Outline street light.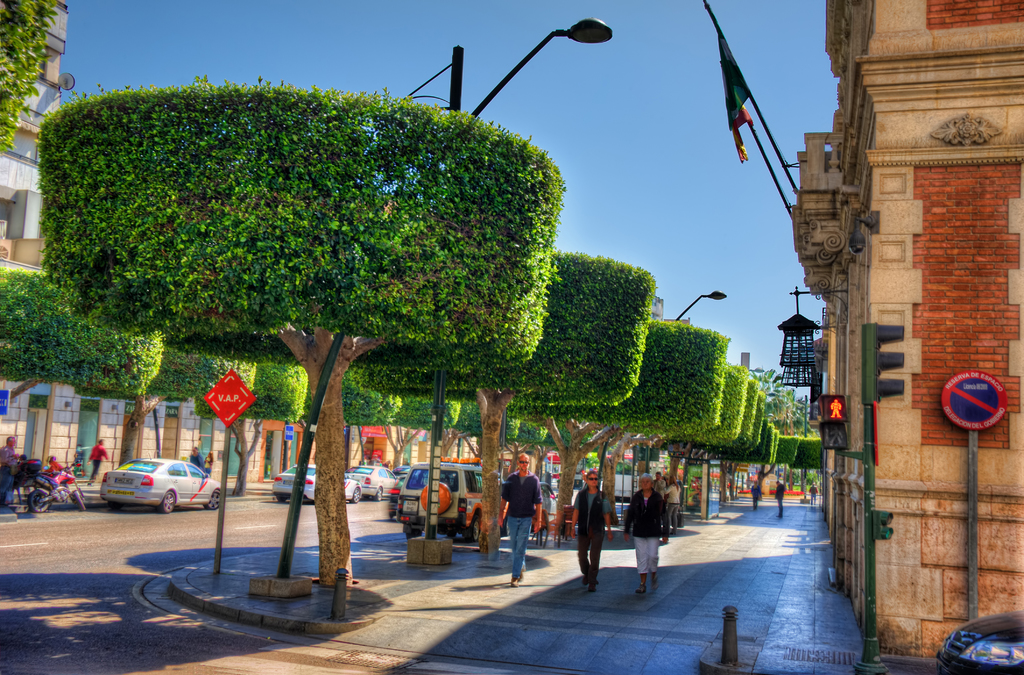
Outline: 404,15,604,565.
